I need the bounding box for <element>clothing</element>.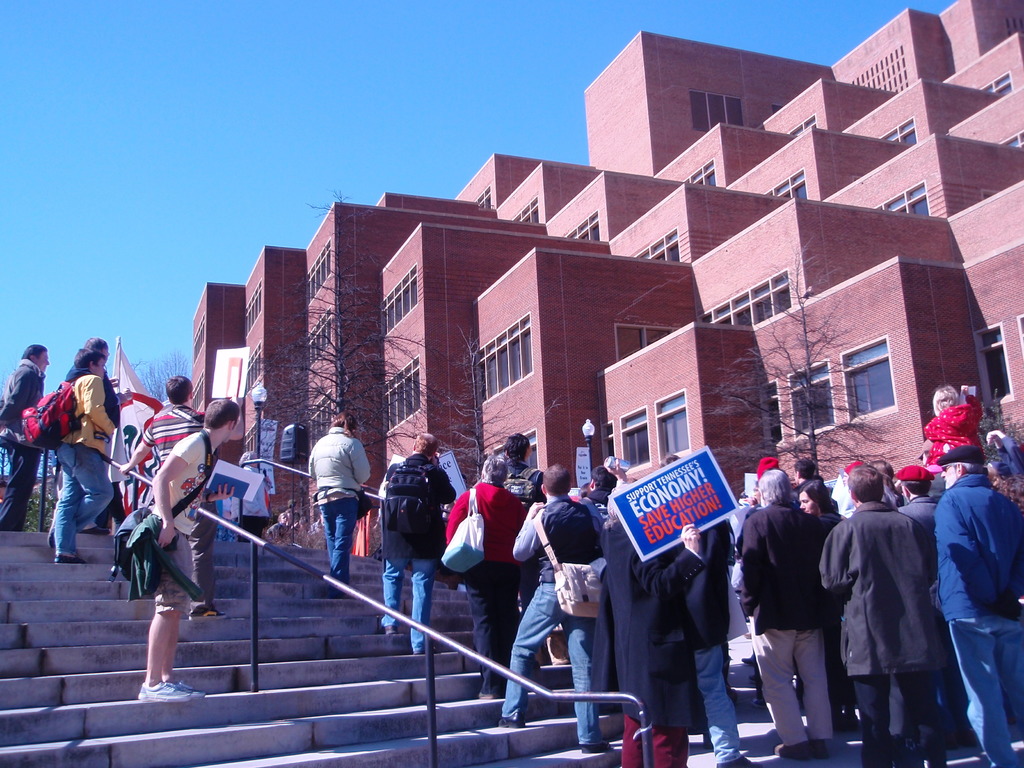
Here it is: 291, 424, 367, 575.
